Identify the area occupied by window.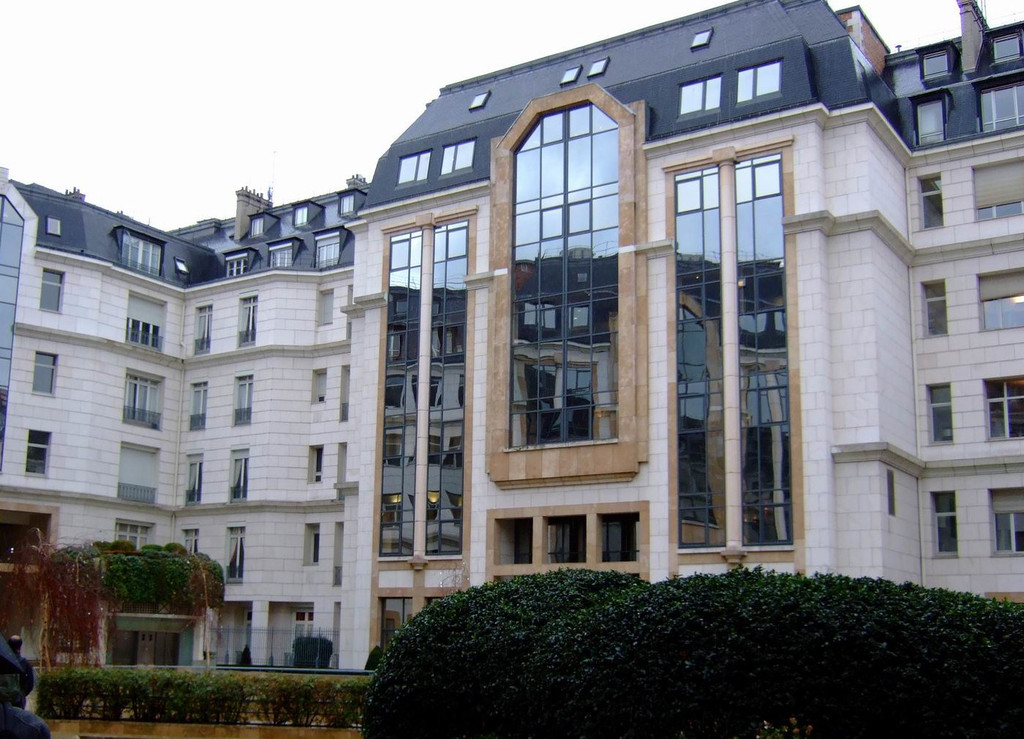
Area: <region>118, 444, 159, 504</region>.
